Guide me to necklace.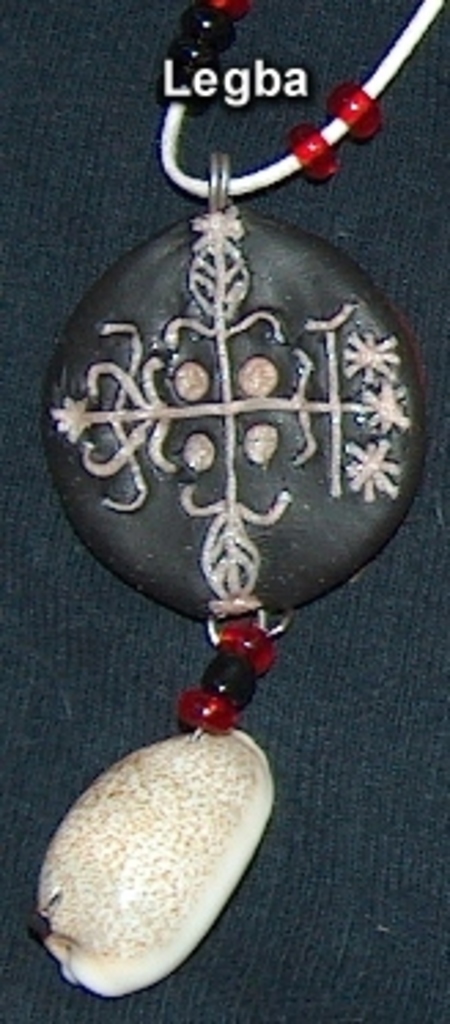
Guidance: box(27, 0, 439, 997).
